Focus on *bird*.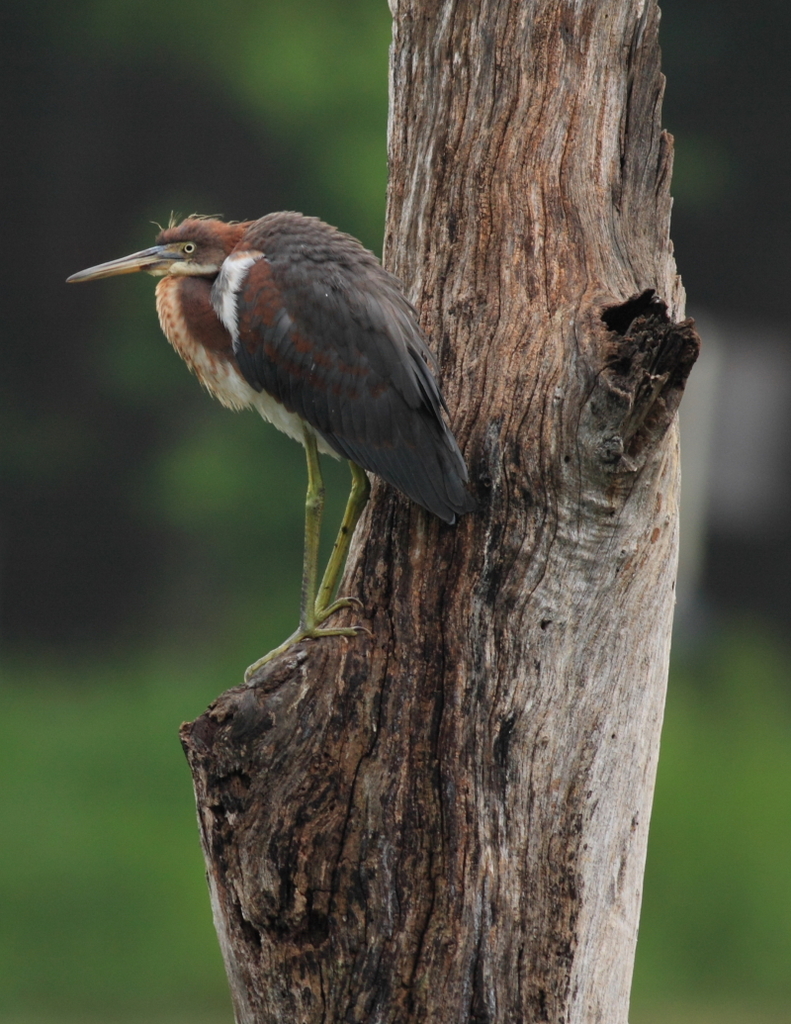
Focused at 97:209:470:647.
